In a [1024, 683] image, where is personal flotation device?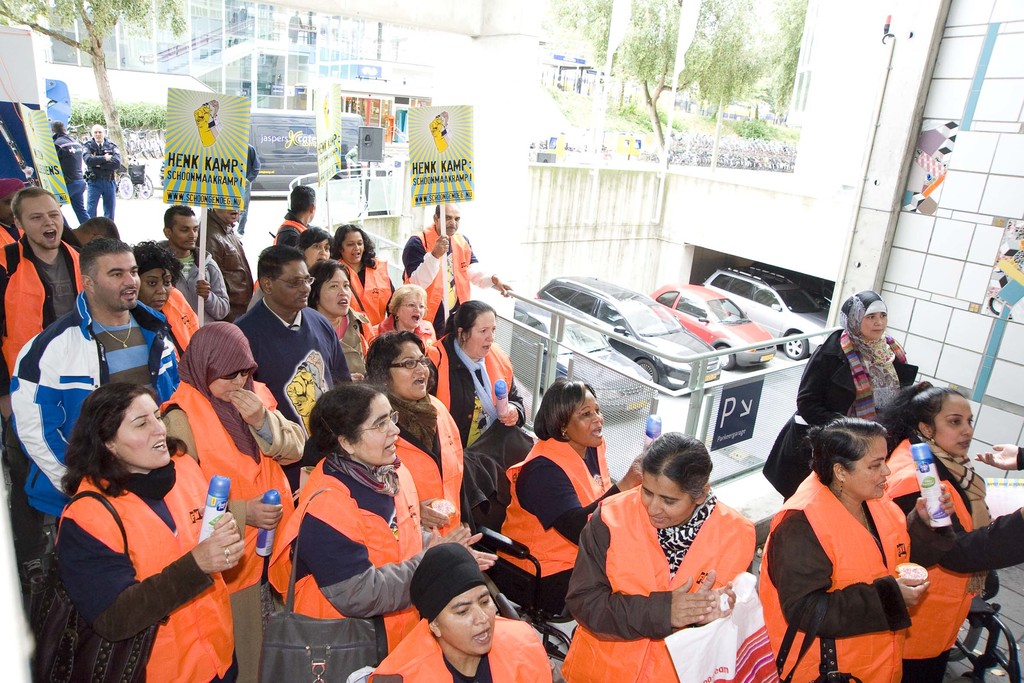
<box>156,279,203,368</box>.
